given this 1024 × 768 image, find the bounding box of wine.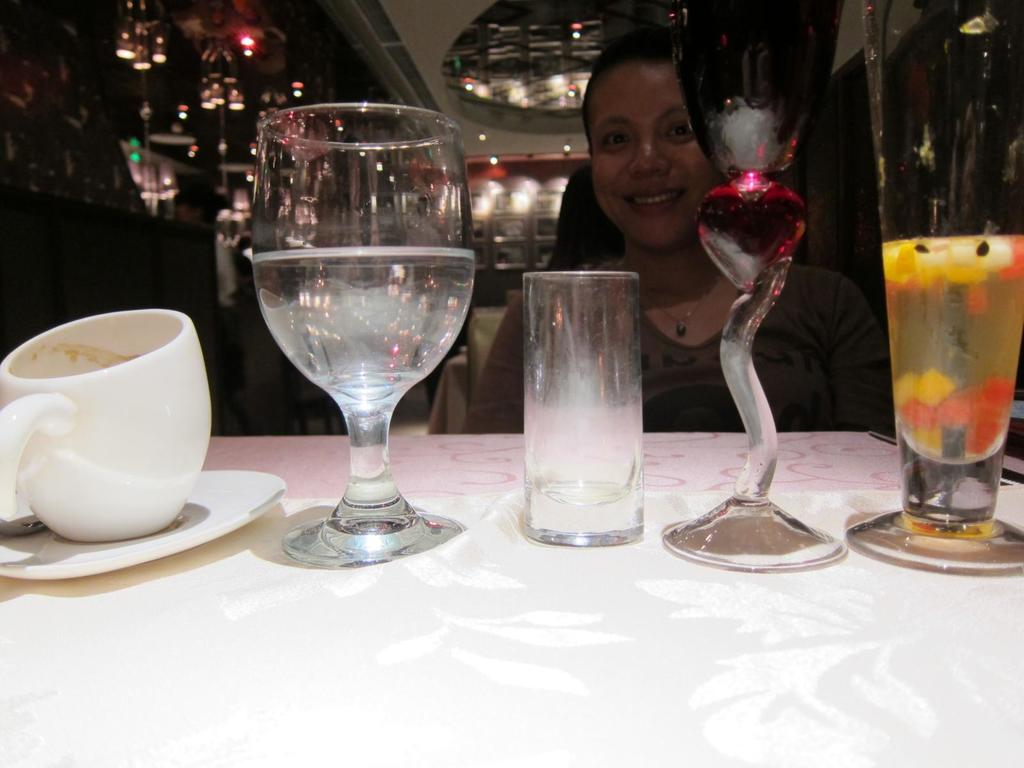
box=[673, 0, 845, 297].
